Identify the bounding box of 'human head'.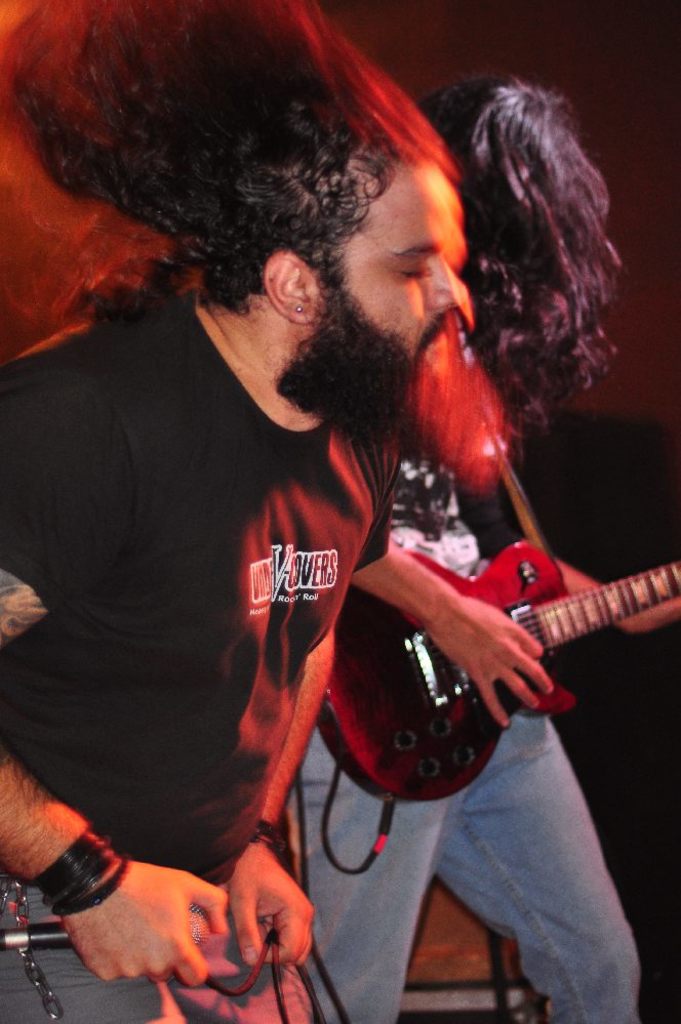
{"left": 195, "top": 147, "right": 452, "bottom": 432}.
